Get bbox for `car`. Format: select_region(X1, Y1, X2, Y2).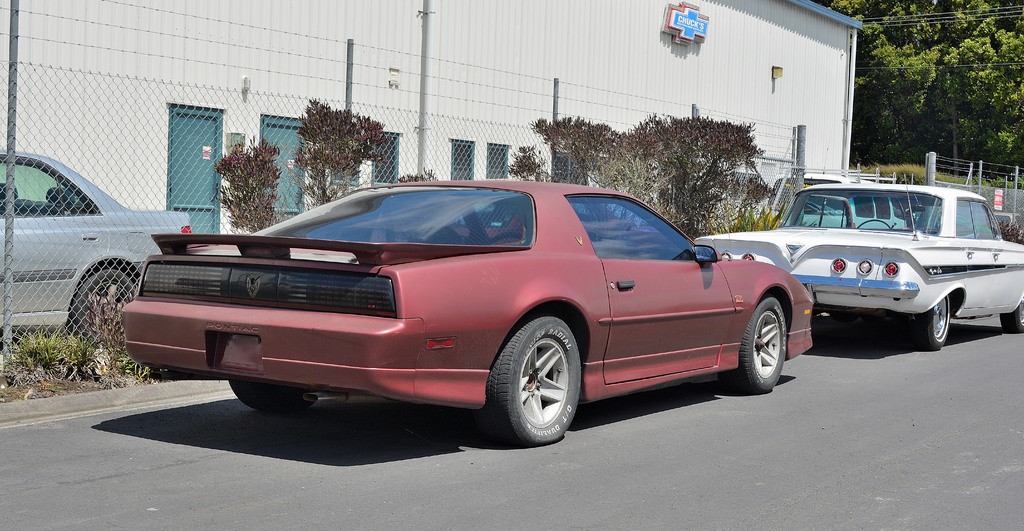
select_region(692, 171, 1023, 349).
